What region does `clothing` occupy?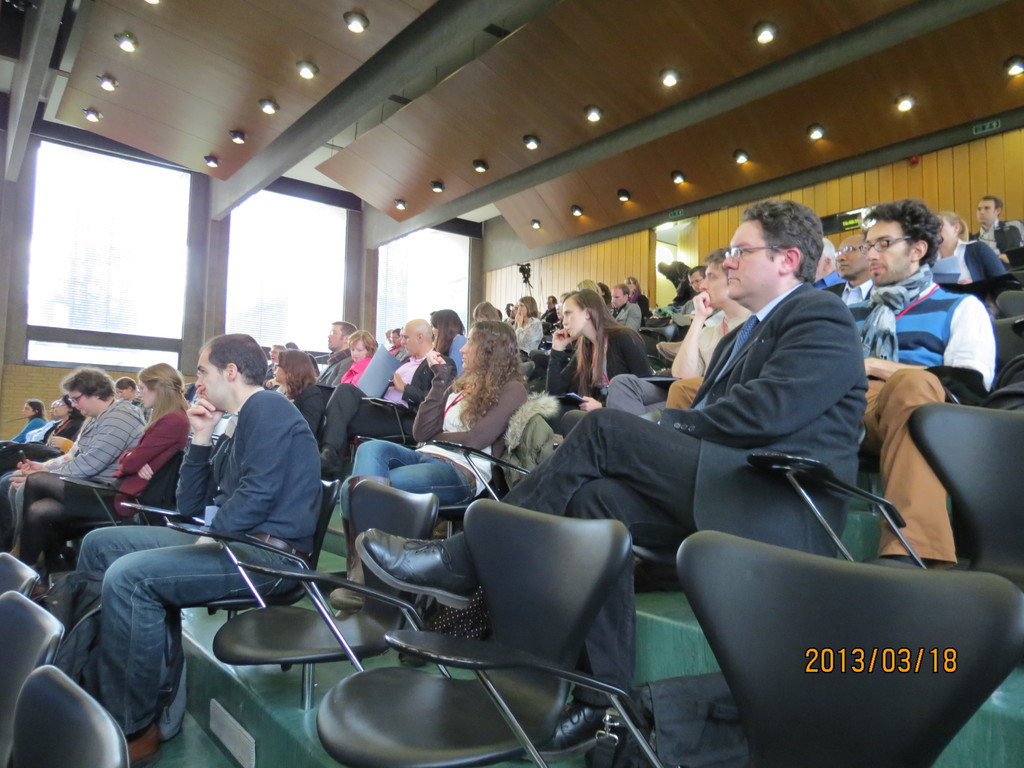
bbox=[816, 271, 844, 297].
